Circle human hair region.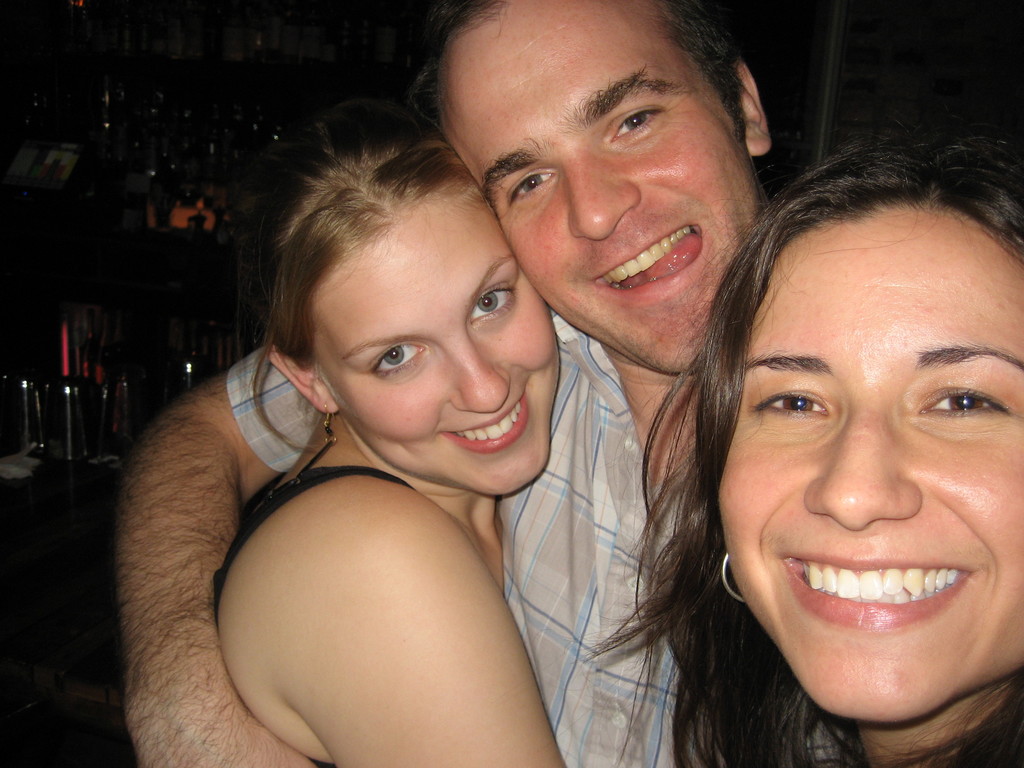
Region: [x1=400, y1=0, x2=749, y2=143].
